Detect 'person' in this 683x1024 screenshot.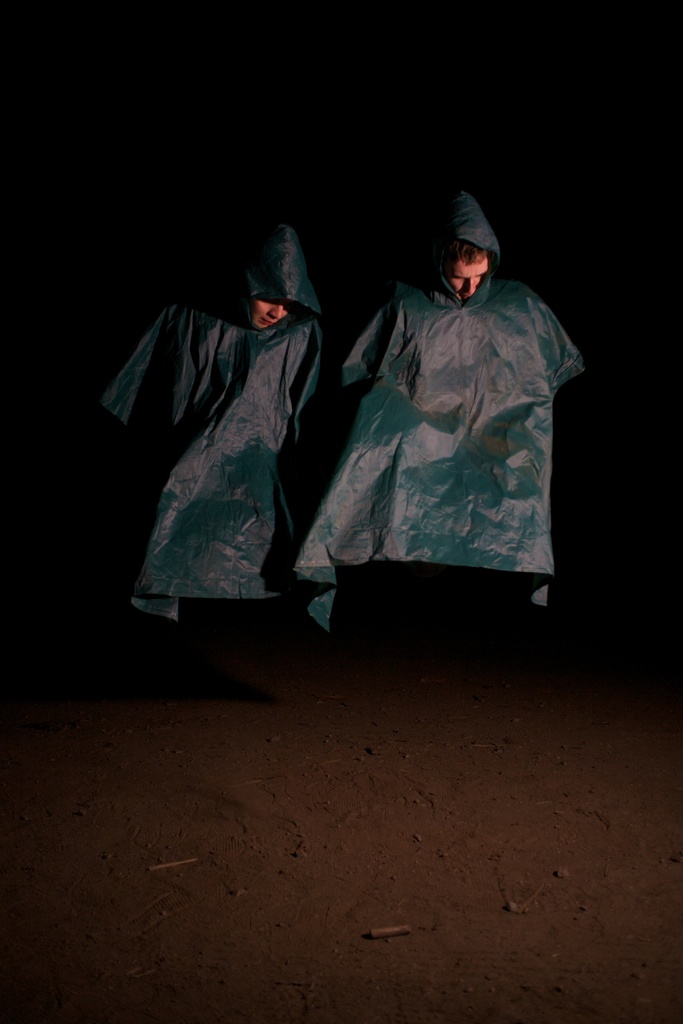
Detection: BBox(81, 209, 325, 626).
